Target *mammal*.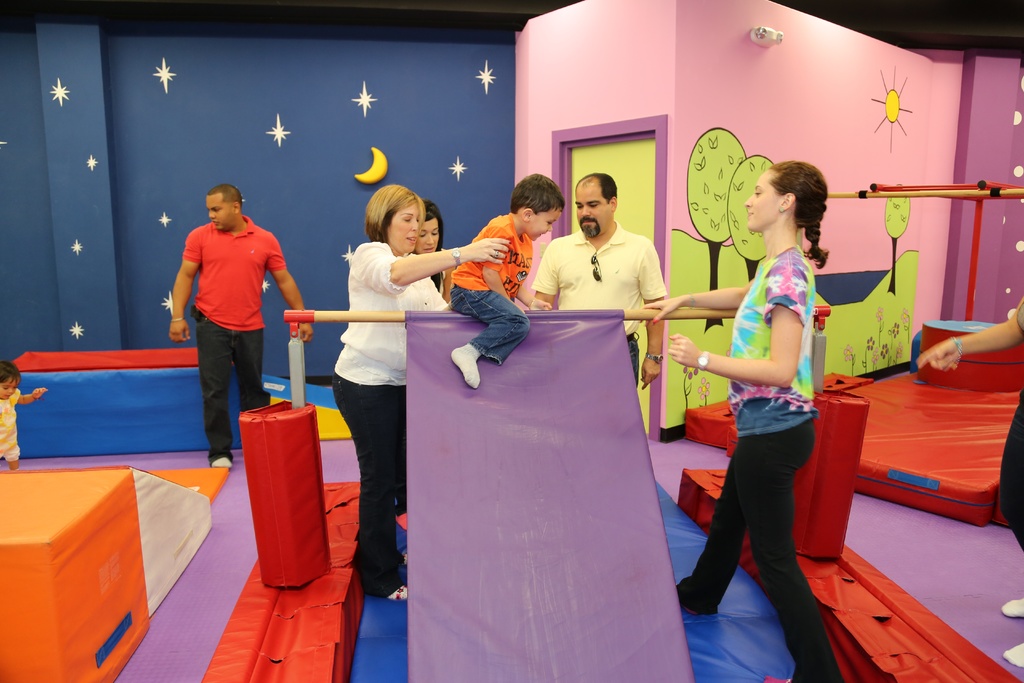
Target region: box=[915, 296, 1023, 667].
